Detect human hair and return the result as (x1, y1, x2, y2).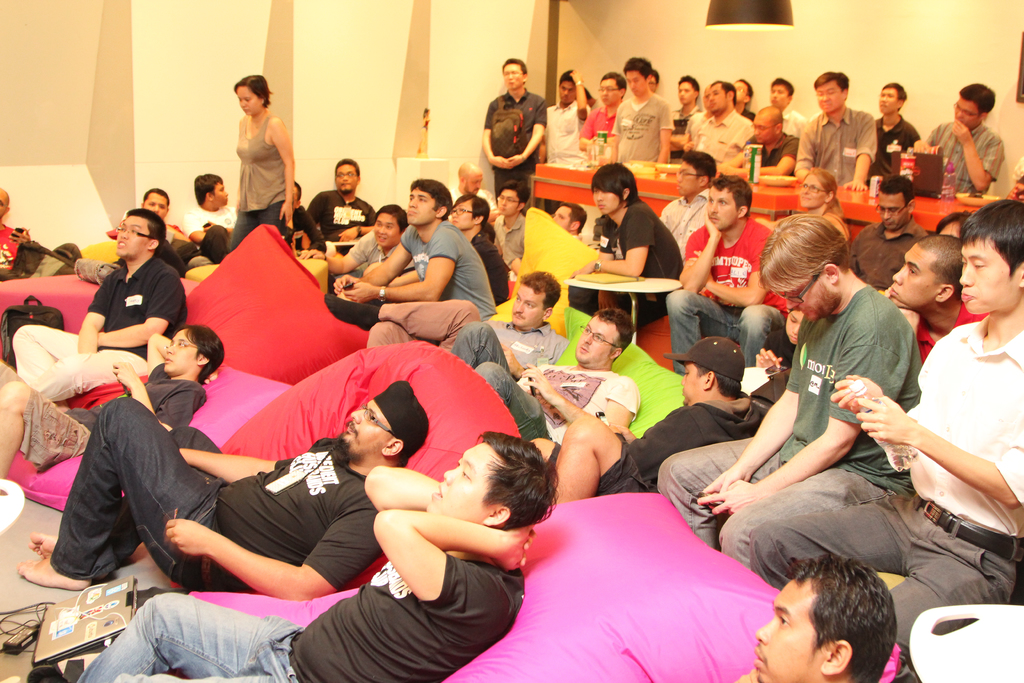
(141, 189, 169, 206).
